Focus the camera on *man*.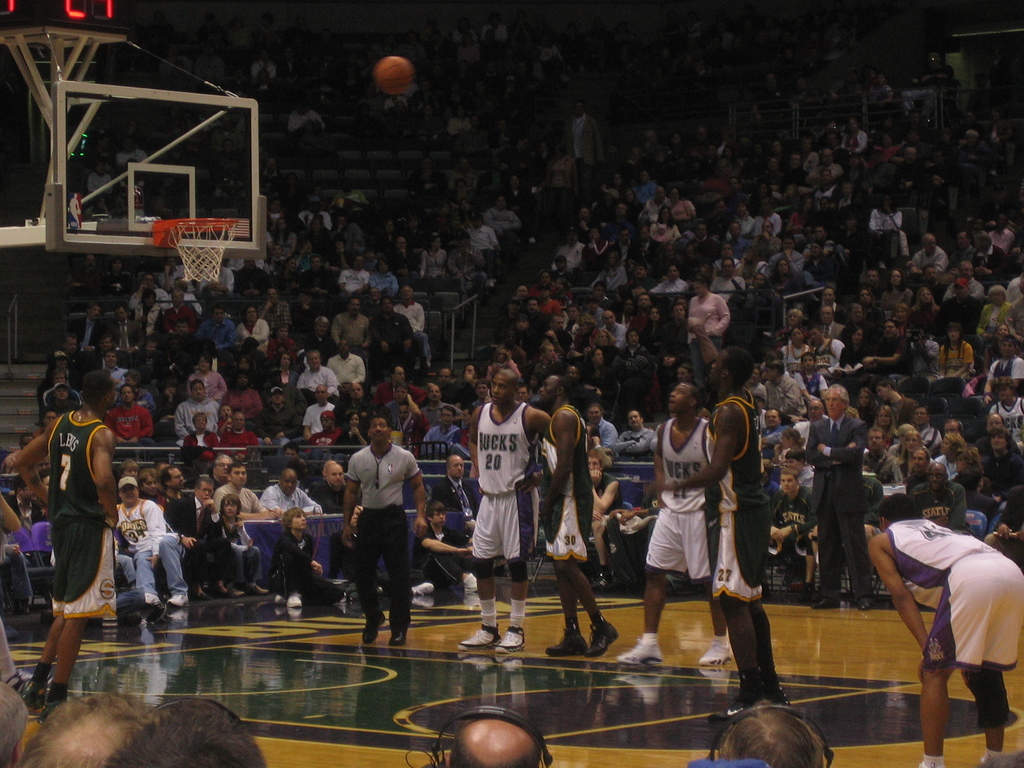
Focus region: [305,384,335,433].
